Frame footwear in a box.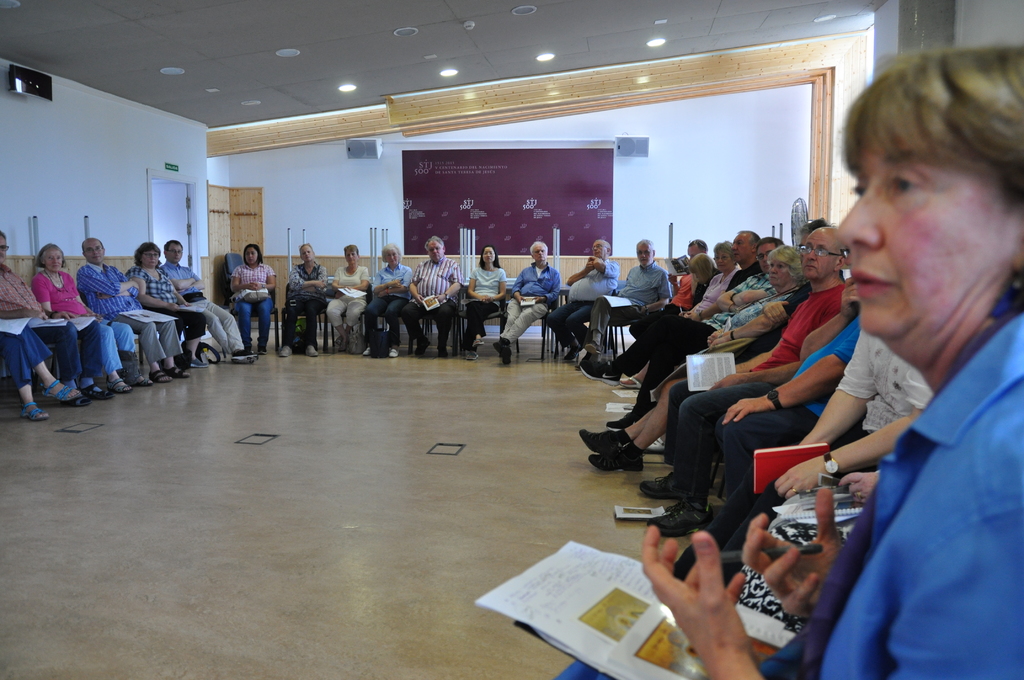
337/339/345/351.
